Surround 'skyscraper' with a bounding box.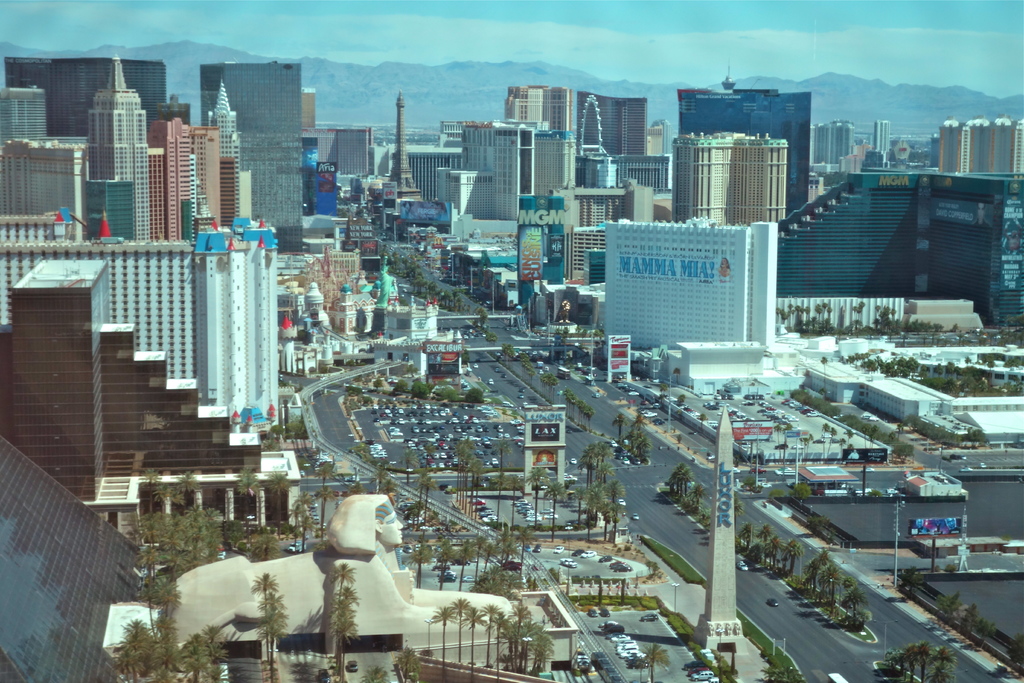
l=812, t=110, r=849, b=169.
